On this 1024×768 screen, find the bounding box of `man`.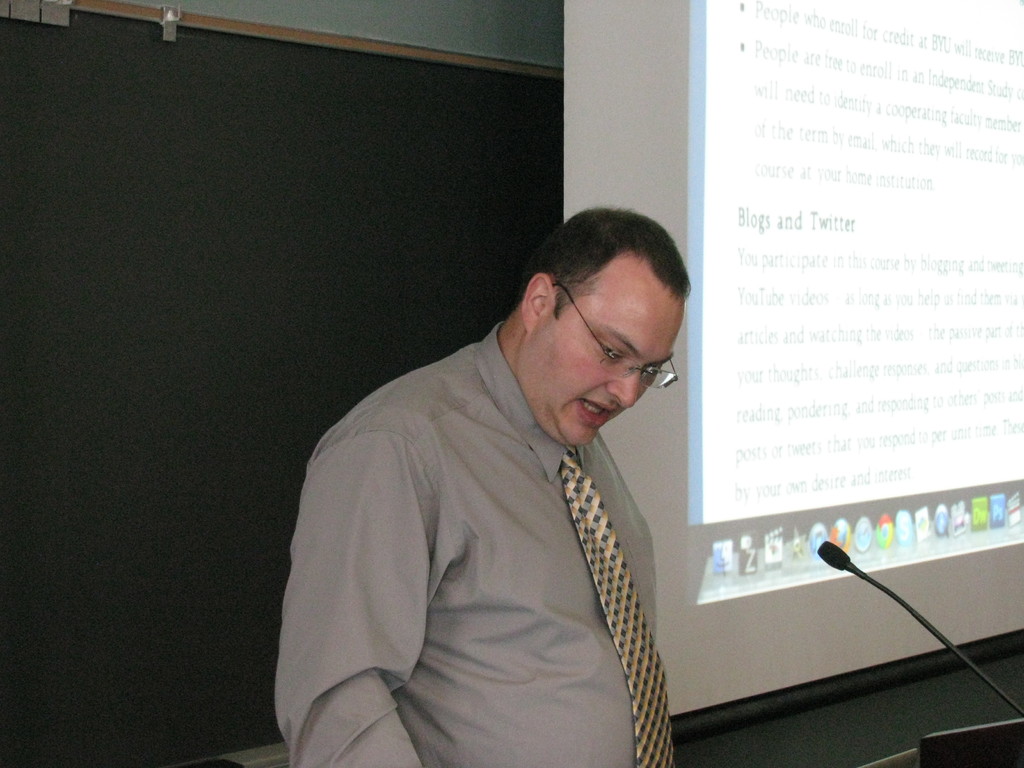
Bounding box: bbox=(288, 186, 733, 760).
